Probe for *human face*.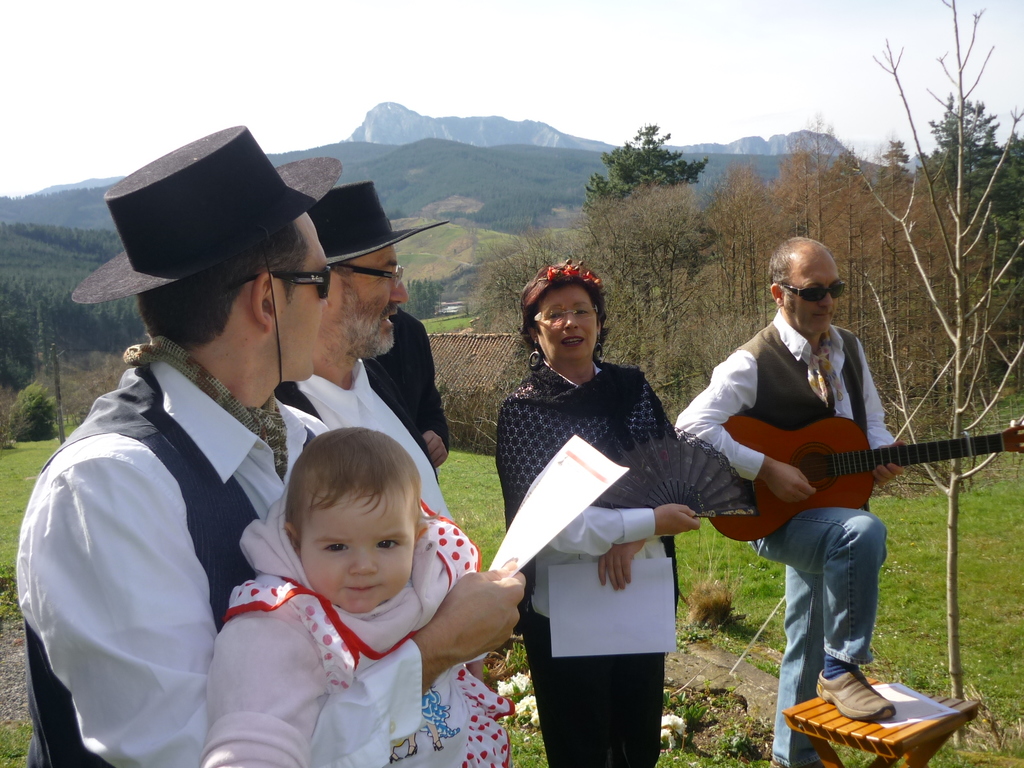
Probe result: (x1=337, y1=246, x2=410, y2=355).
